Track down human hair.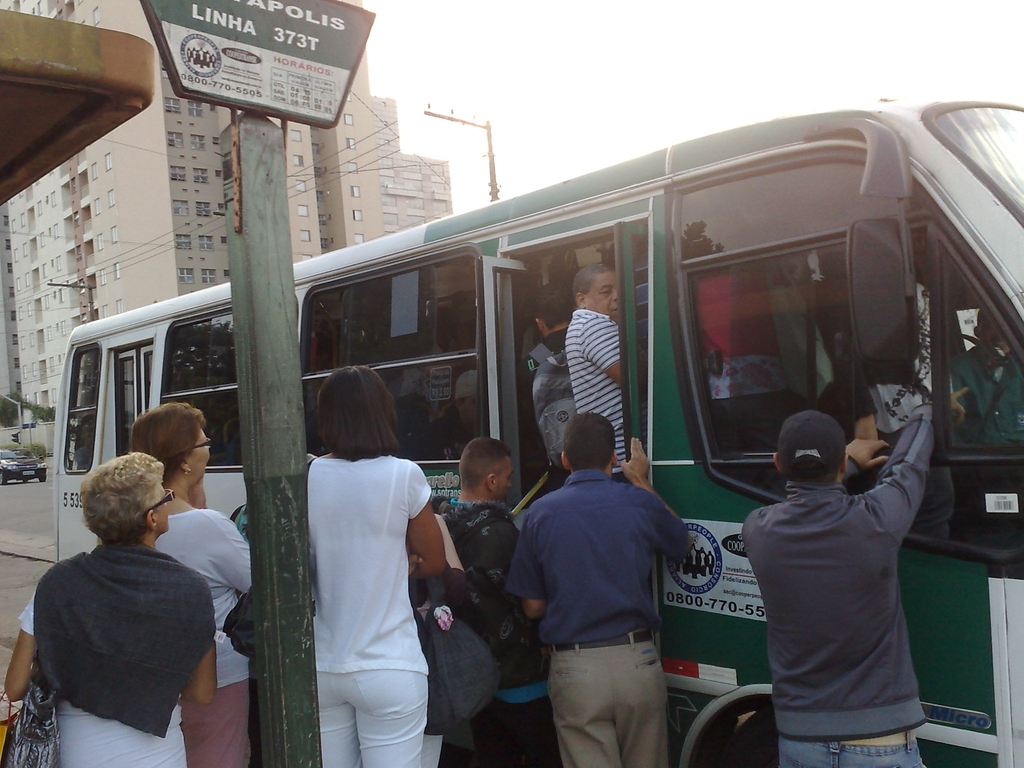
Tracked to [left=126, top=400, right=205, bottom=487].
